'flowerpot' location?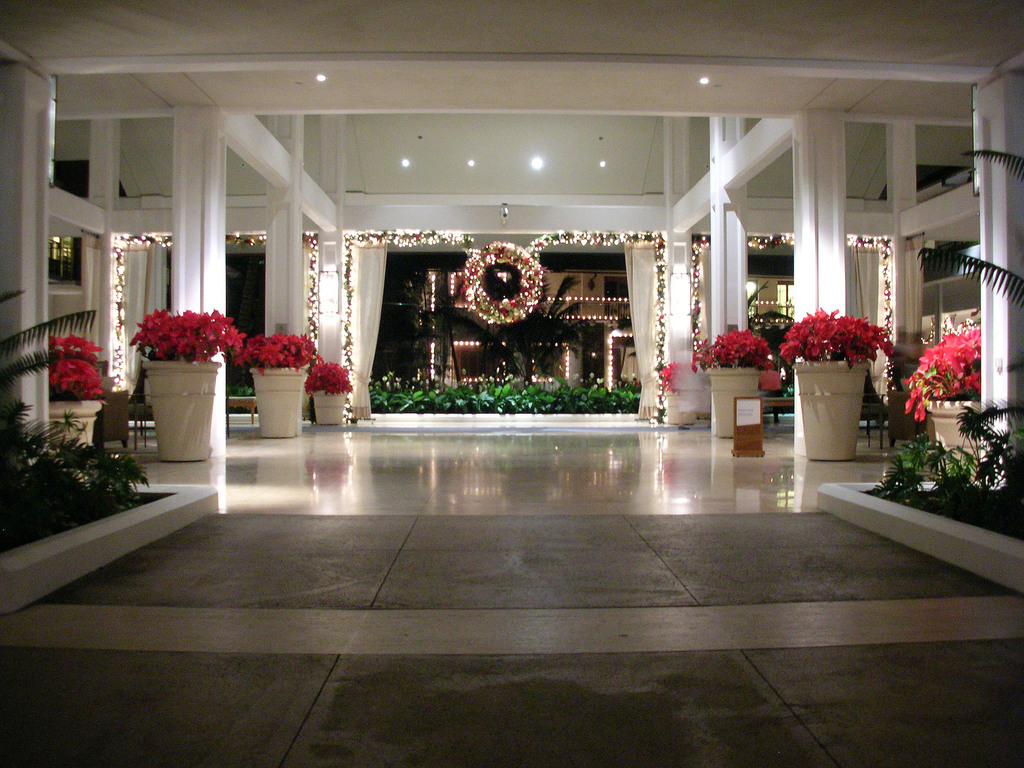
bbox(313, 388, 348, 427)
